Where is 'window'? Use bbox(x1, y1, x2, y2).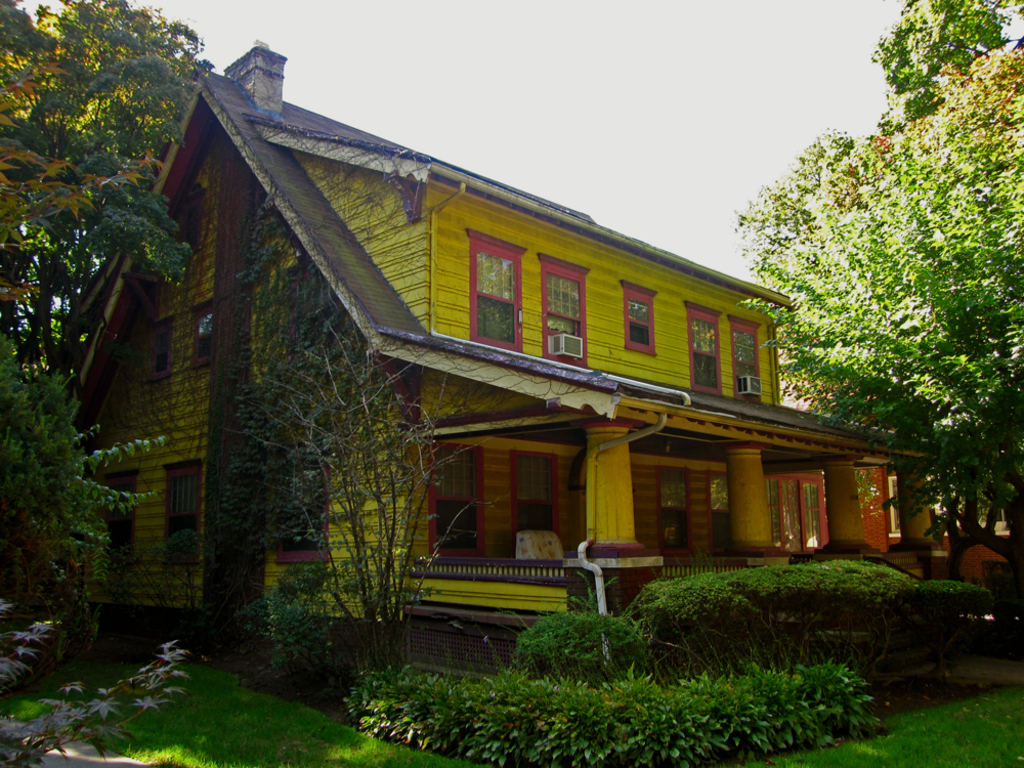
bbox(654, 462, 695, 557).
